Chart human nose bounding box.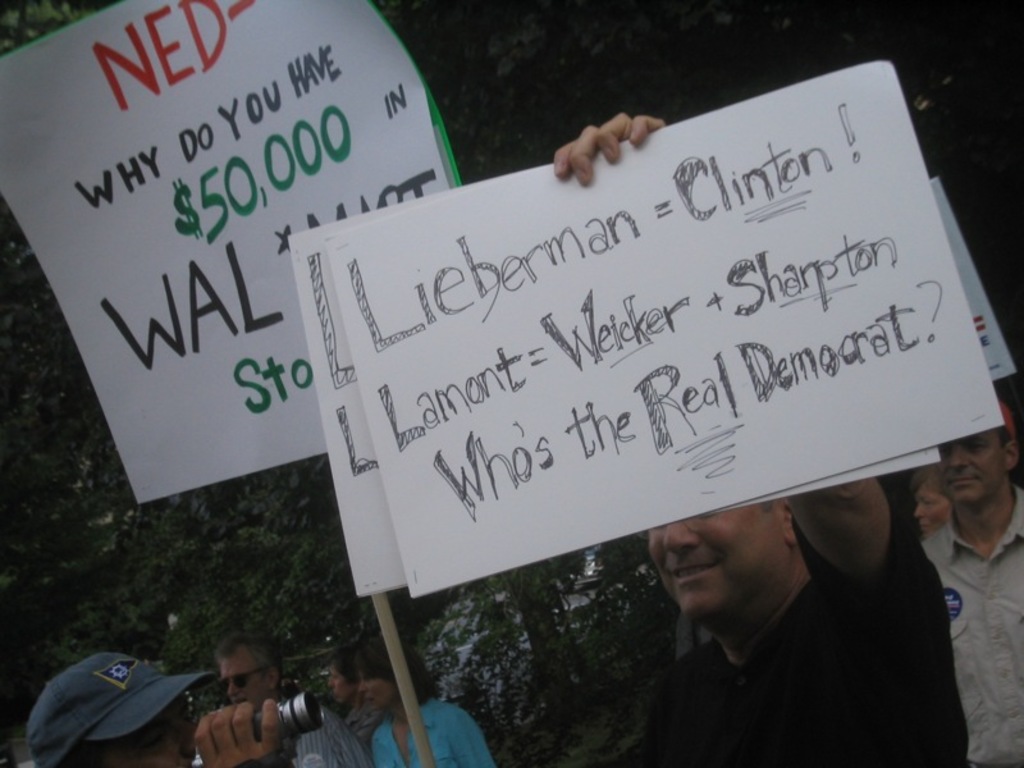
Charted: 360:681:362:692.
